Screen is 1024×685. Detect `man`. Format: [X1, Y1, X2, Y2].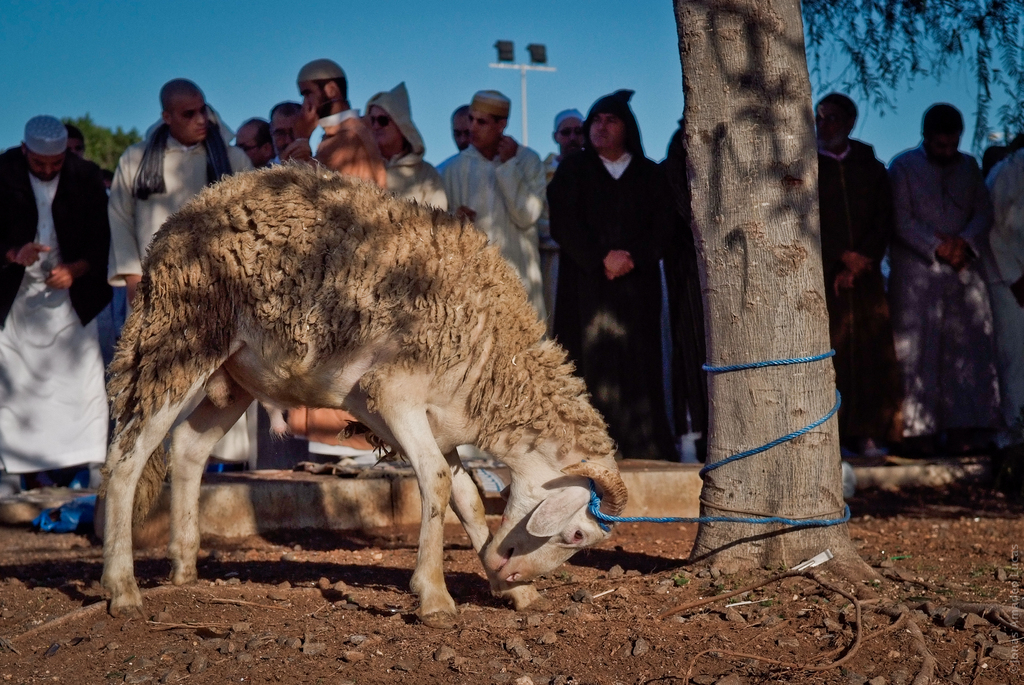
[533, 88, 662, 461].
